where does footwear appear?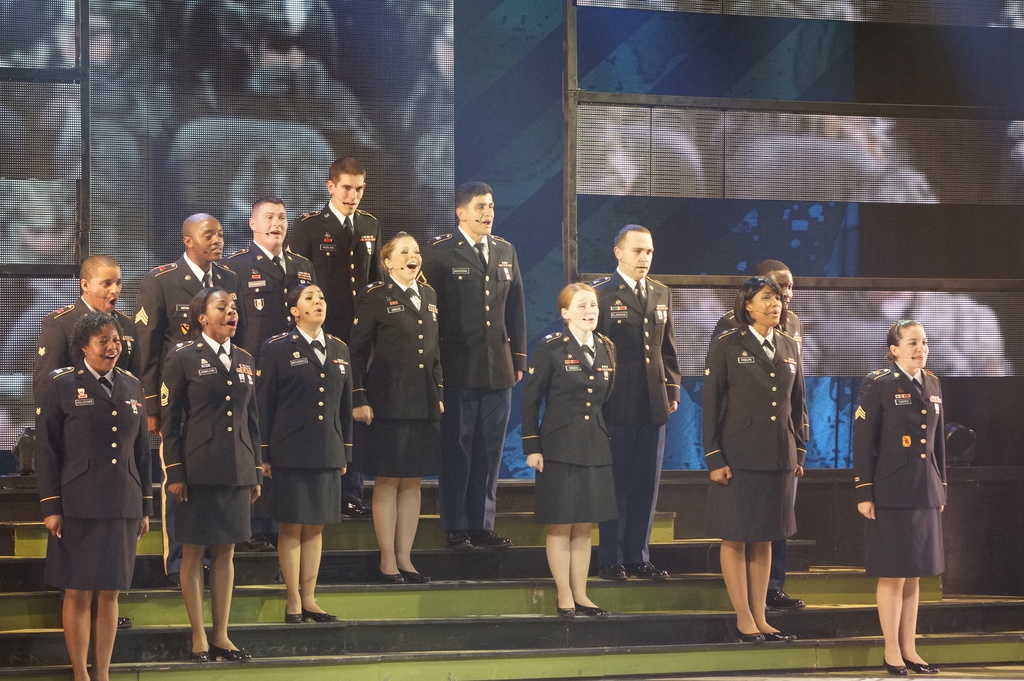
Appears at [x1=891, y1=666, x2=919, y2=678].
